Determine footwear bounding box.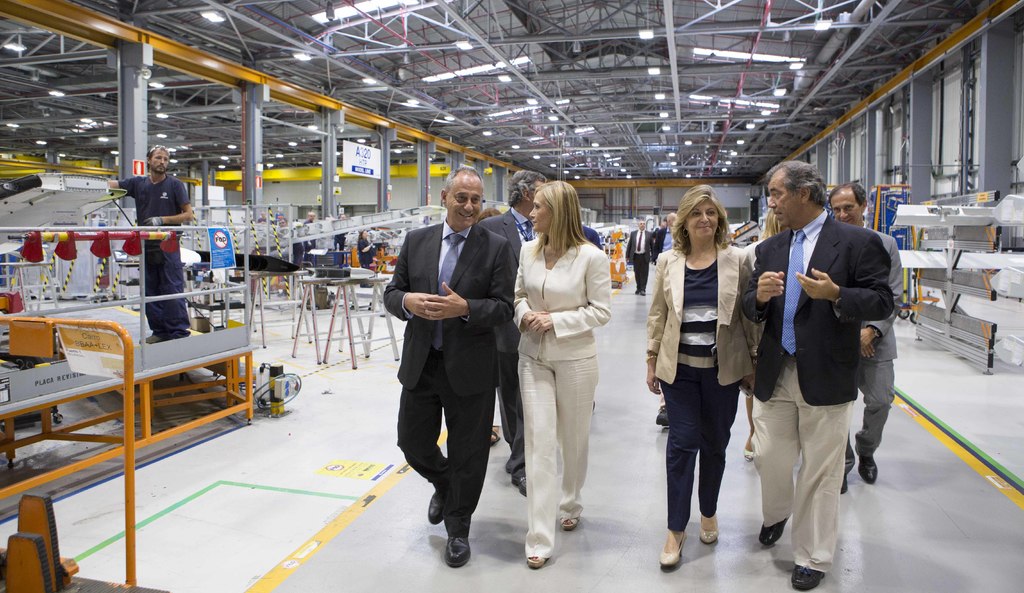
Determined: 856/448/876/485.
